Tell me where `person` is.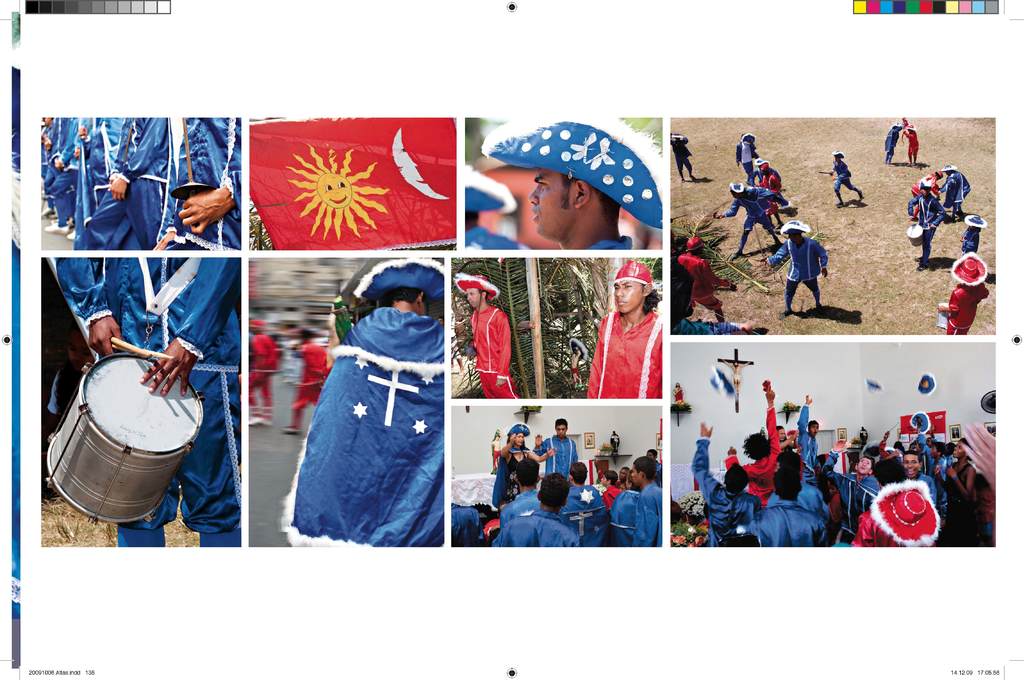
`person` is at {"x1": 897, "y1": 123, "x2": 918, "y2": 174}.
